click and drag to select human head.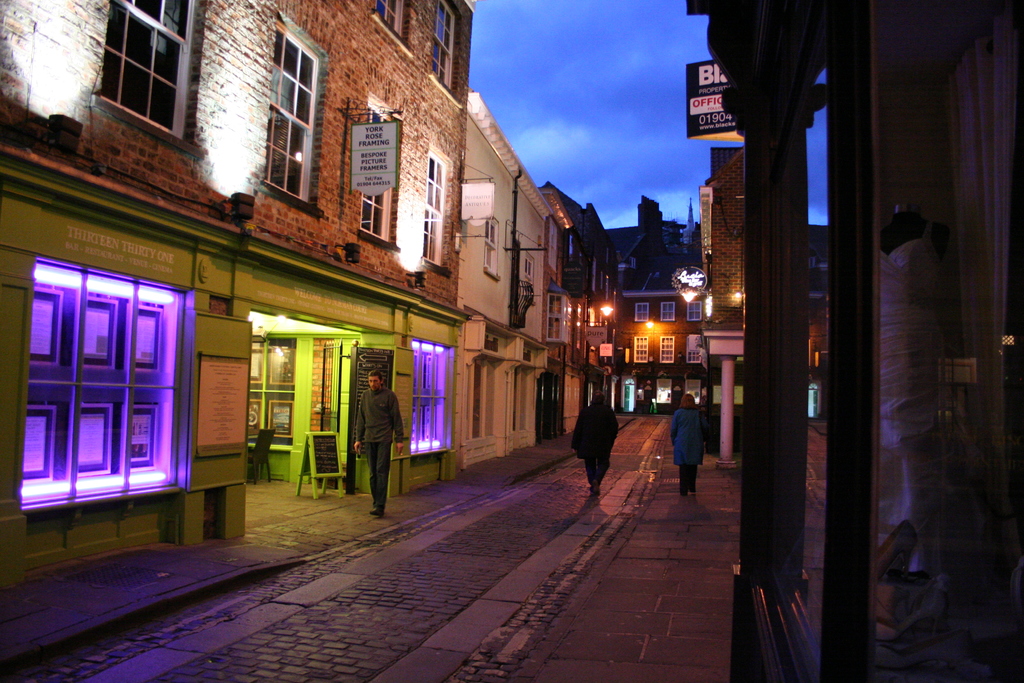
Selection: (left=595, top=397, right=604, bottom=403).
